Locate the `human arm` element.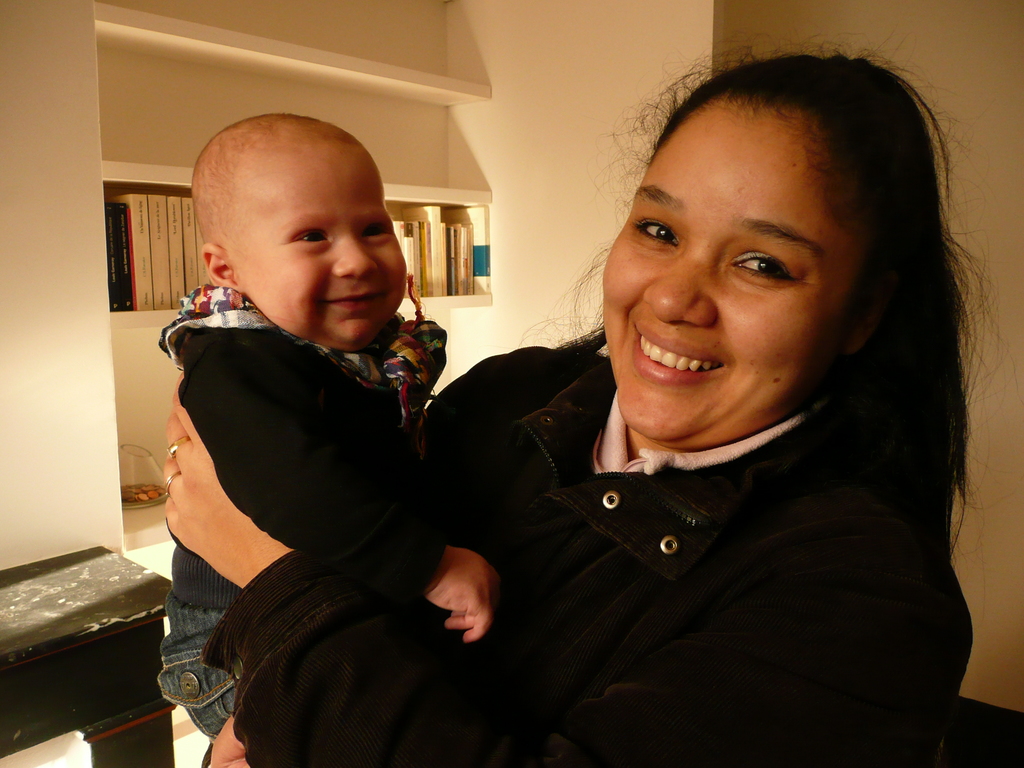
Element bbox: (x1=175, y1=346, x2=509, y2=652).
